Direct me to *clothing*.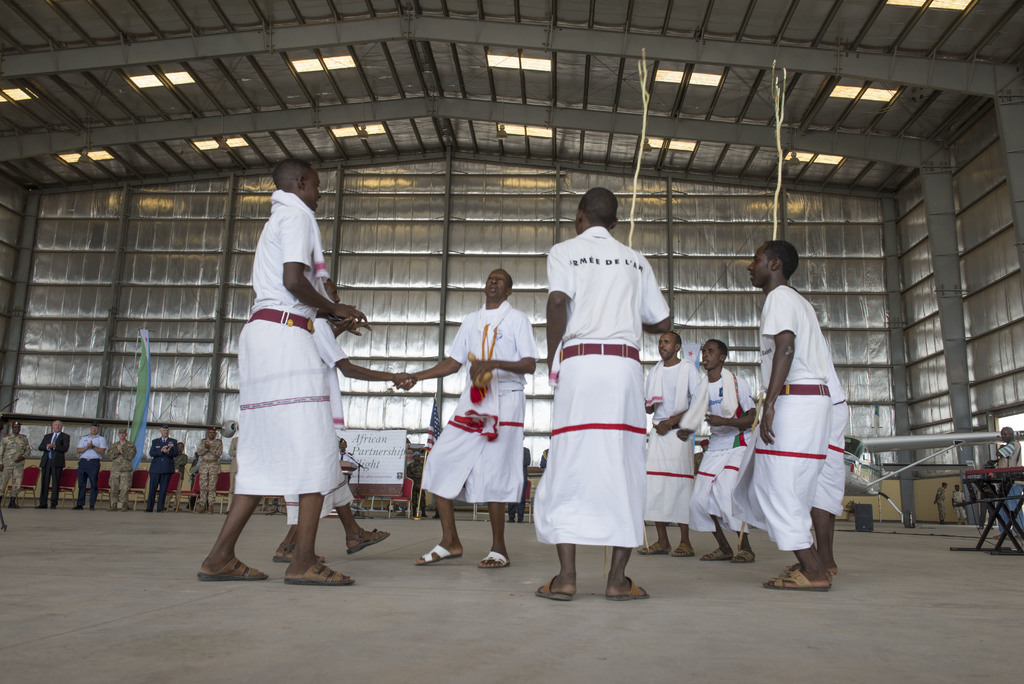
Direction: <region>422, 306, 531, 503</region>.
